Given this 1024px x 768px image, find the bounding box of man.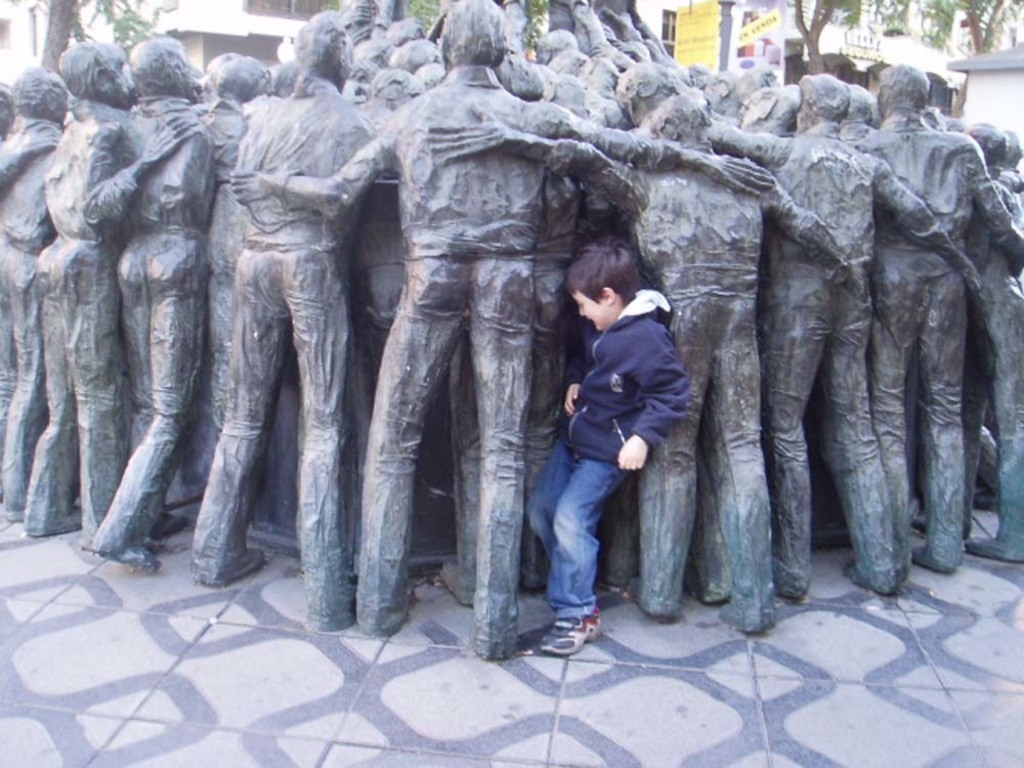
bbox=[449, 59, 854, 613].
